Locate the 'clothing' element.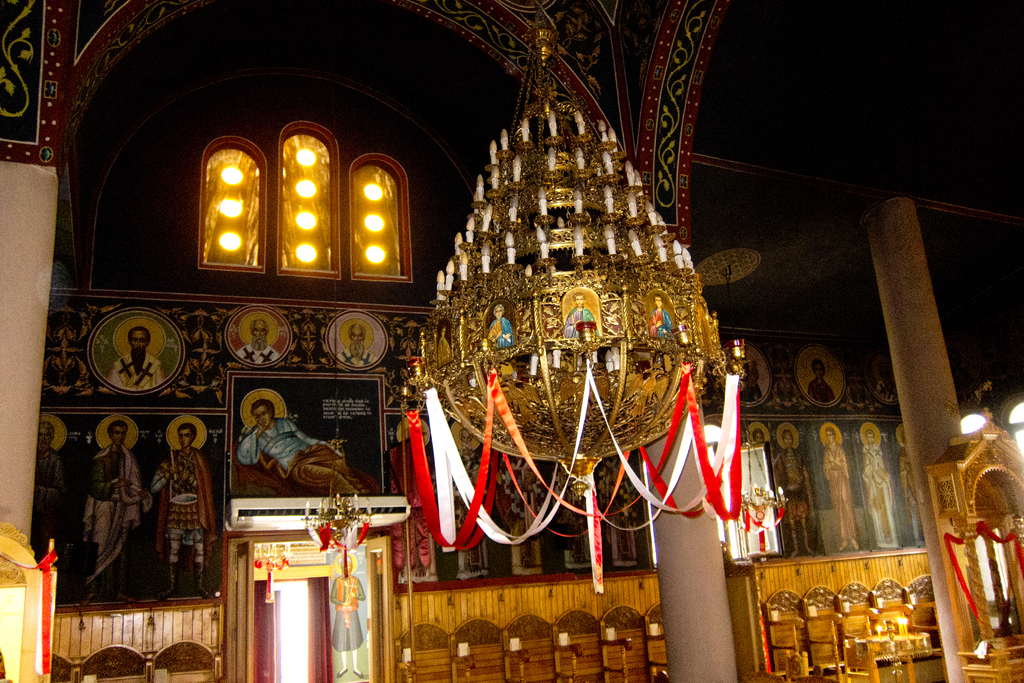
Element bbox: {"left": 486, "top": 317, "right": 511, "bottom": 347}.
